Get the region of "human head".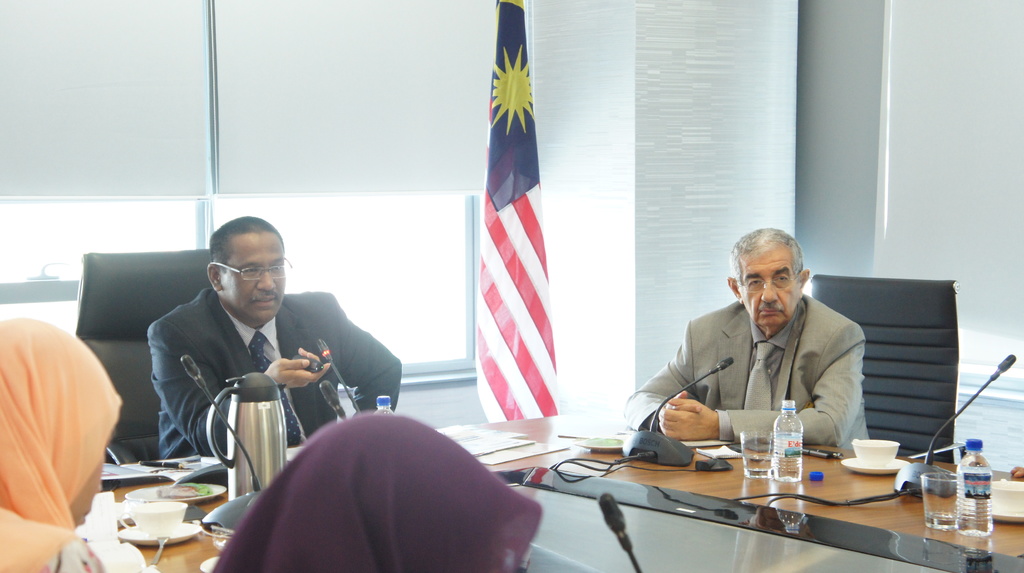
[x1=227, y1=416, x2=521, y2=572].
